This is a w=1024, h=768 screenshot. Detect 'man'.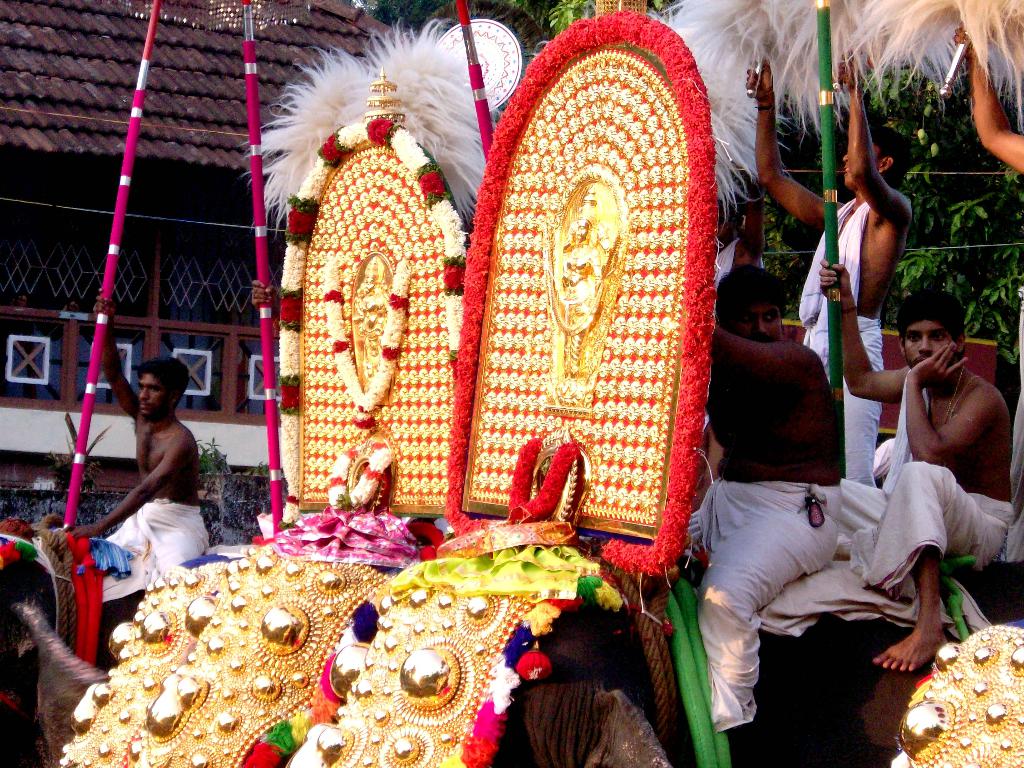
949,10,1023,173.
